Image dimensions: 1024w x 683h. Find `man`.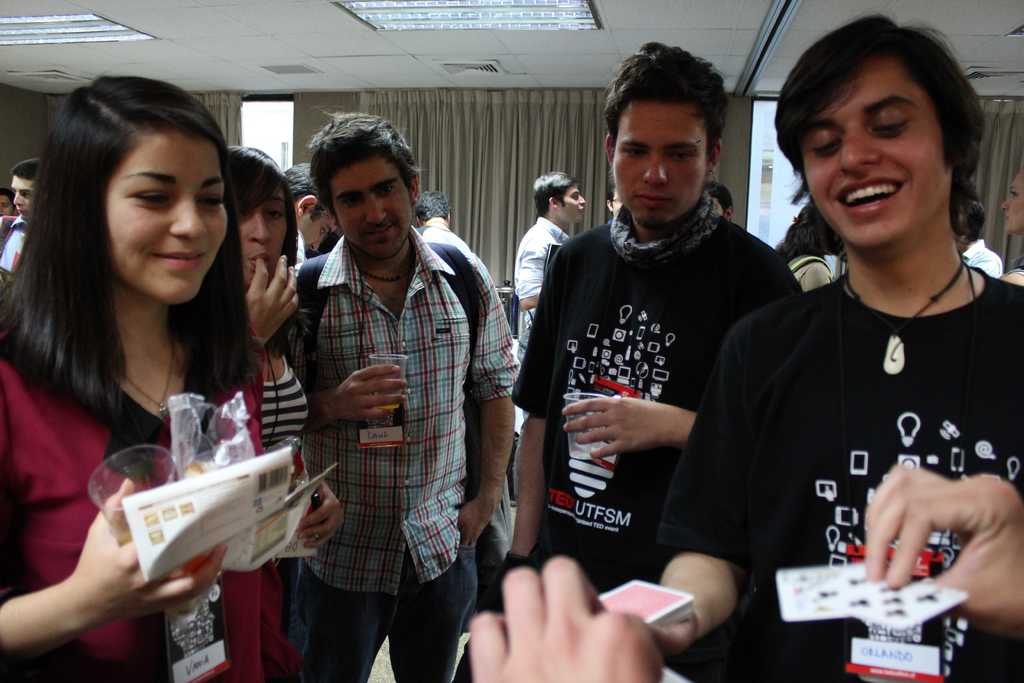
pyautogui.locateOnScreen(700, 186, 733, 226).
